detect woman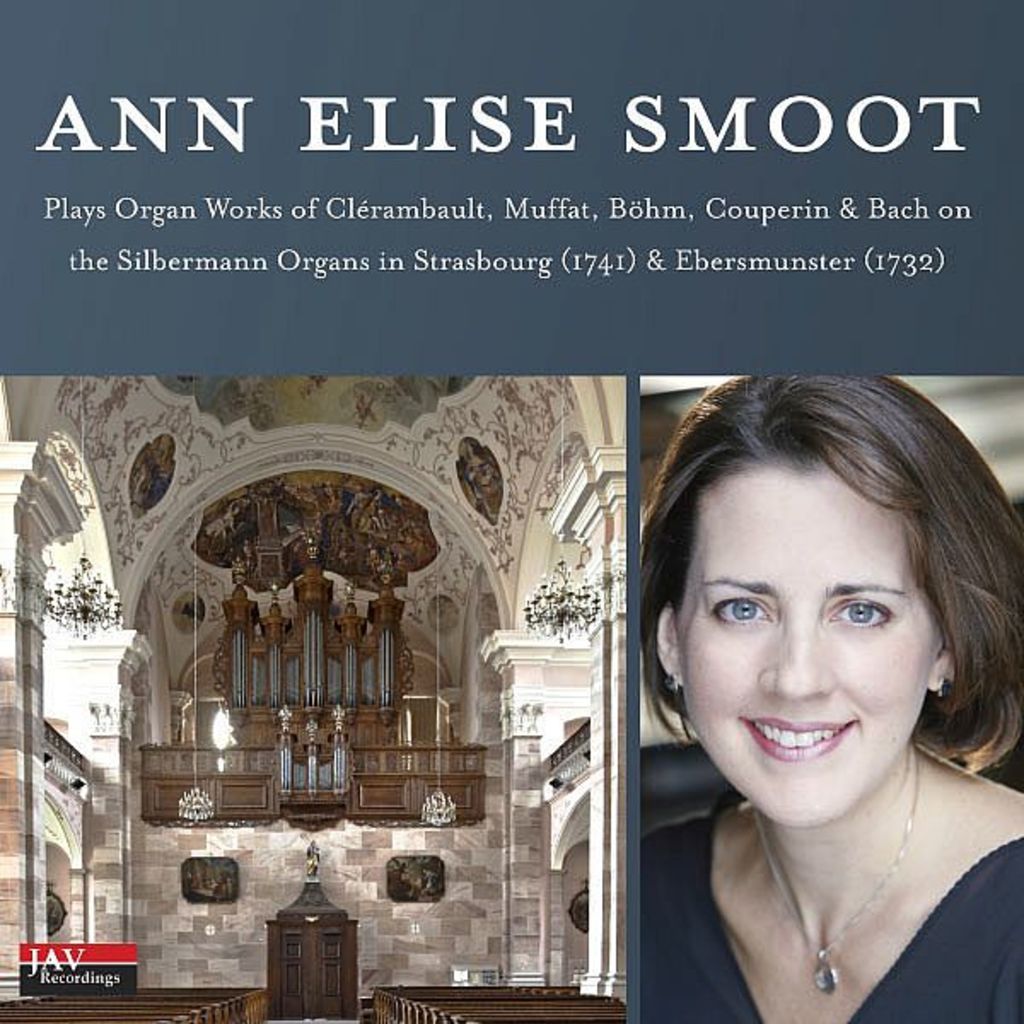
587, 389, 1023, 1007
